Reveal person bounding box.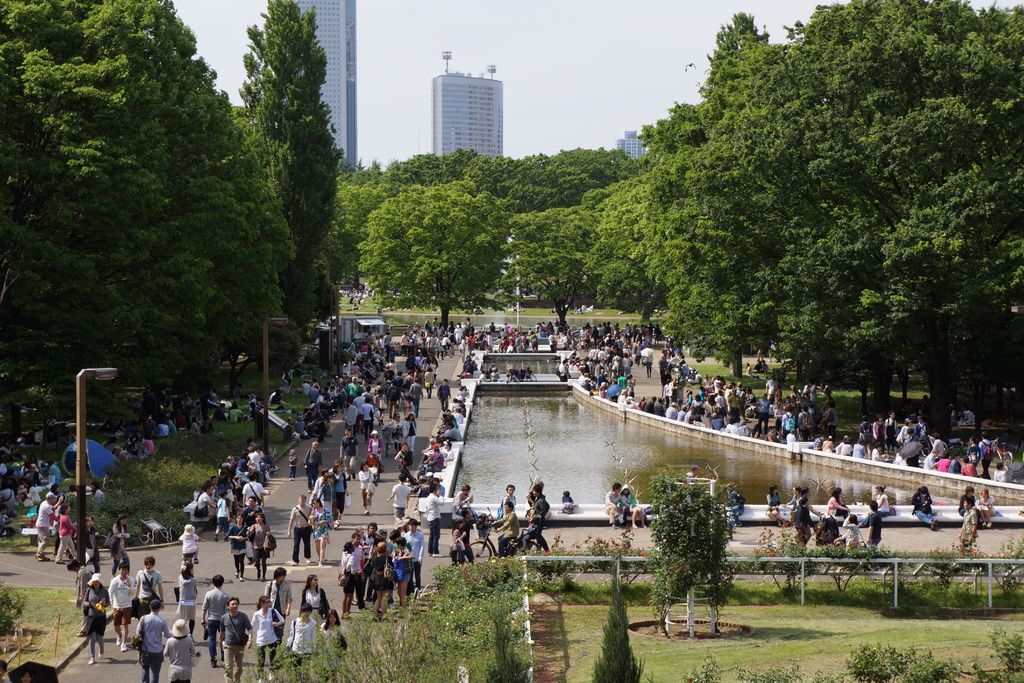
Revealed: {"x1": 86, "y1": 516, "x2": 99, "y2": 573}.
